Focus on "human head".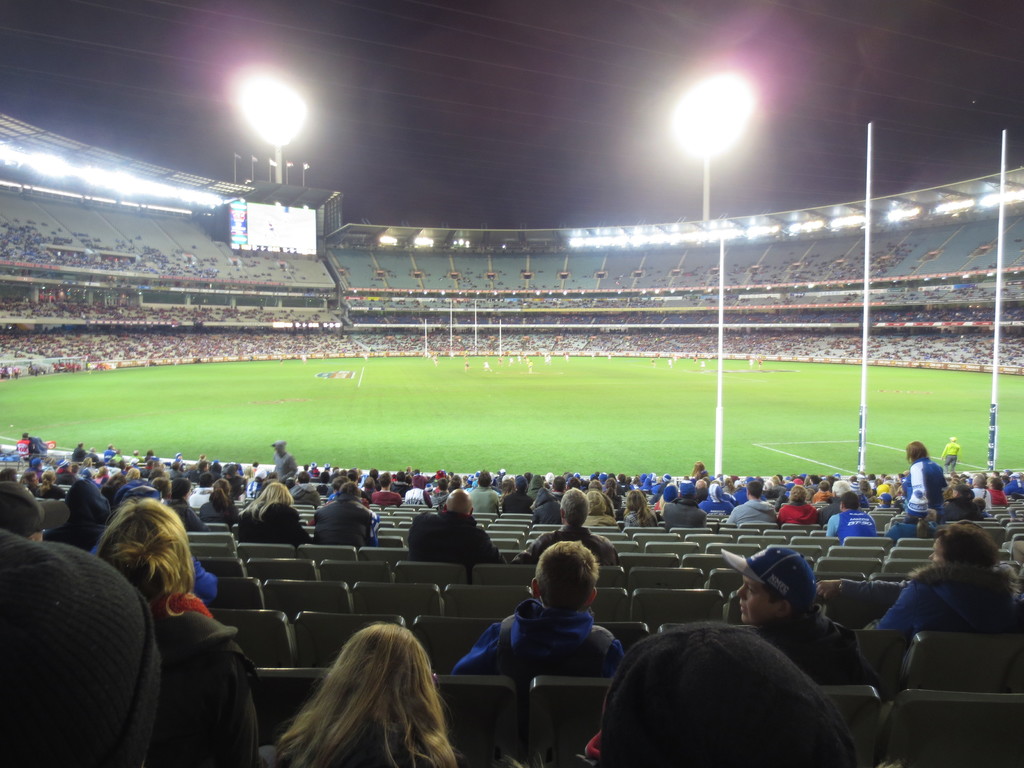
Focused at 680, 482, 700, 500.
